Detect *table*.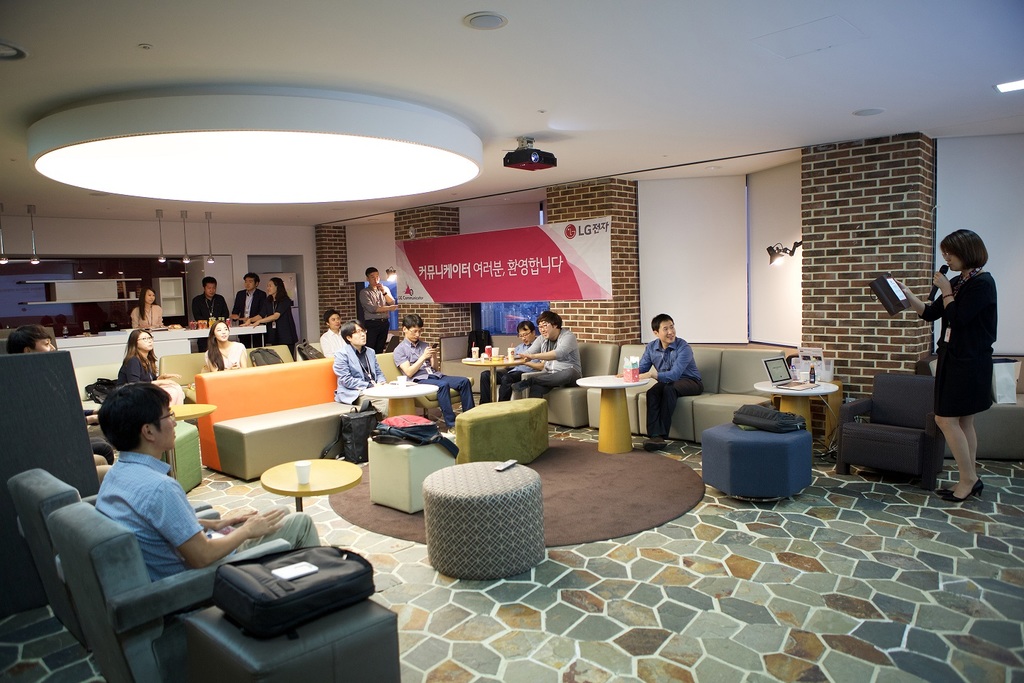
Detected at locate(245, 460, 351, 531).
